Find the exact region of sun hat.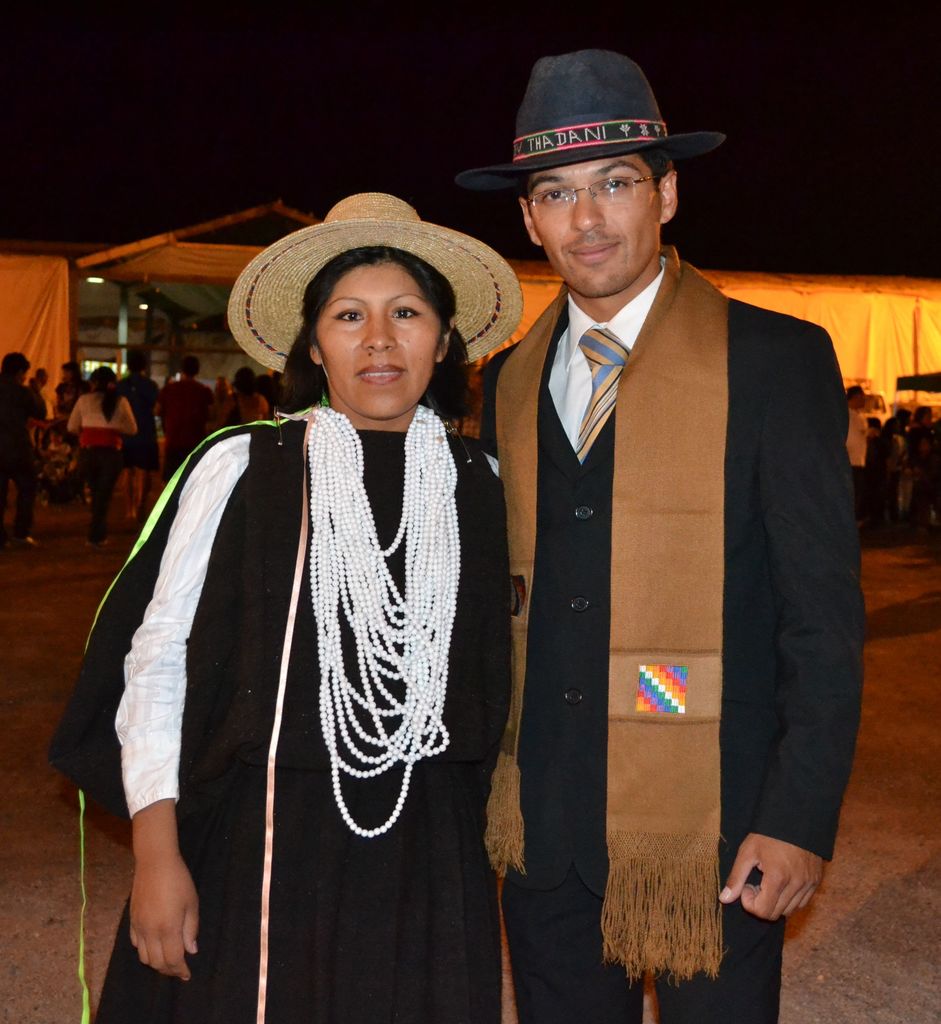
Exact region: x1=454, y1=48, x2=731, y2=195.
